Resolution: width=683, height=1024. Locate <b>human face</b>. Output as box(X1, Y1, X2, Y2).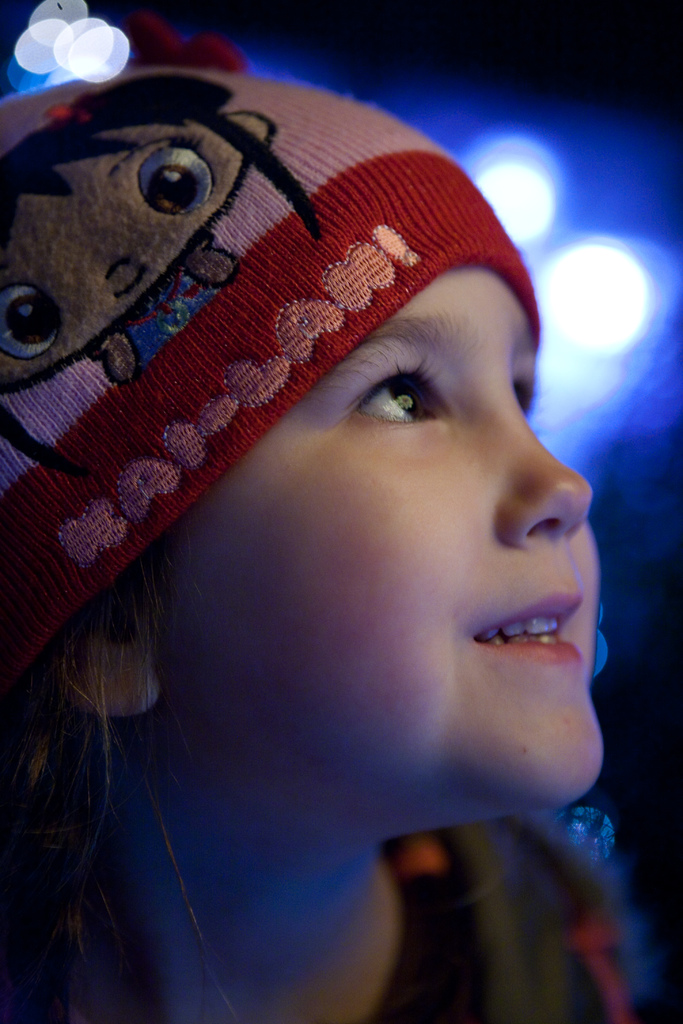
box(163, 267, 613, 808).
